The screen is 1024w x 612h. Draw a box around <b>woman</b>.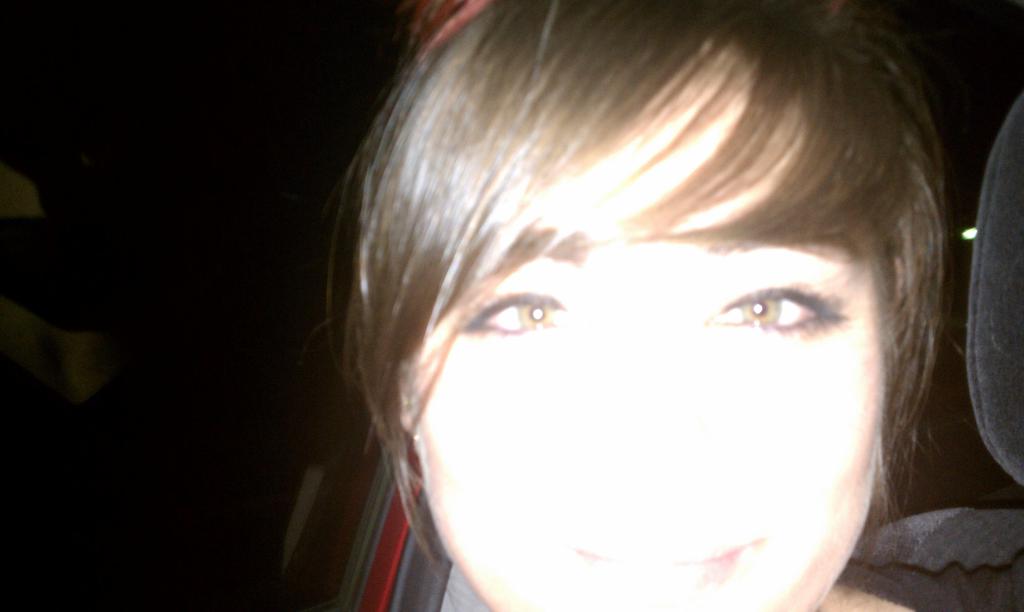
box(236, 26, 1023, 611).
